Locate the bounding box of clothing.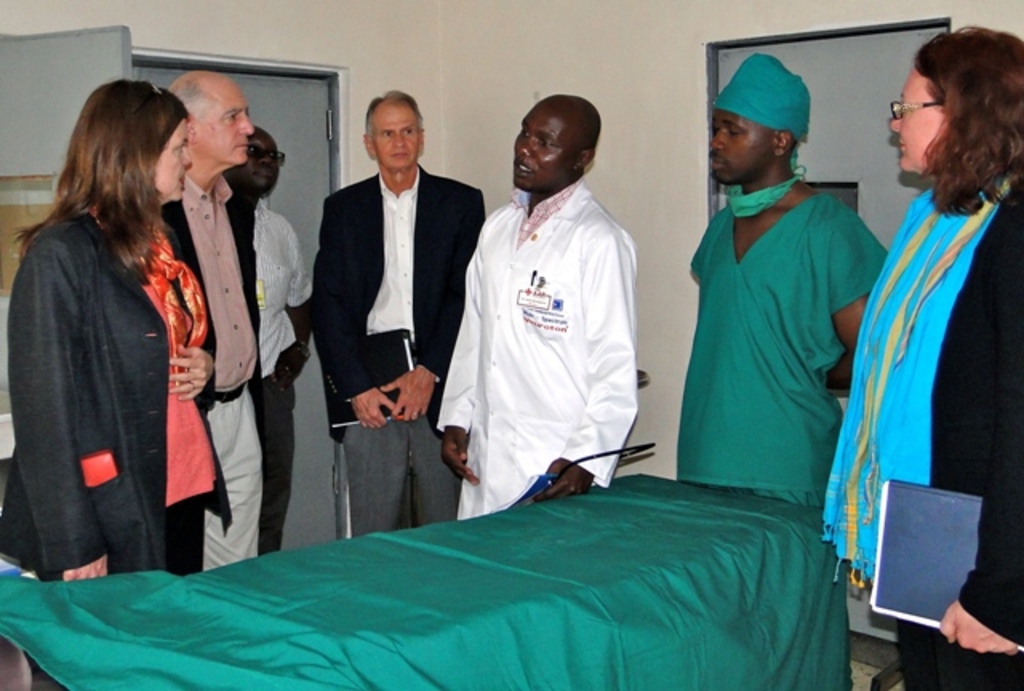
Bounding box: x1=432 y1=174 x2=642 y2=518.
